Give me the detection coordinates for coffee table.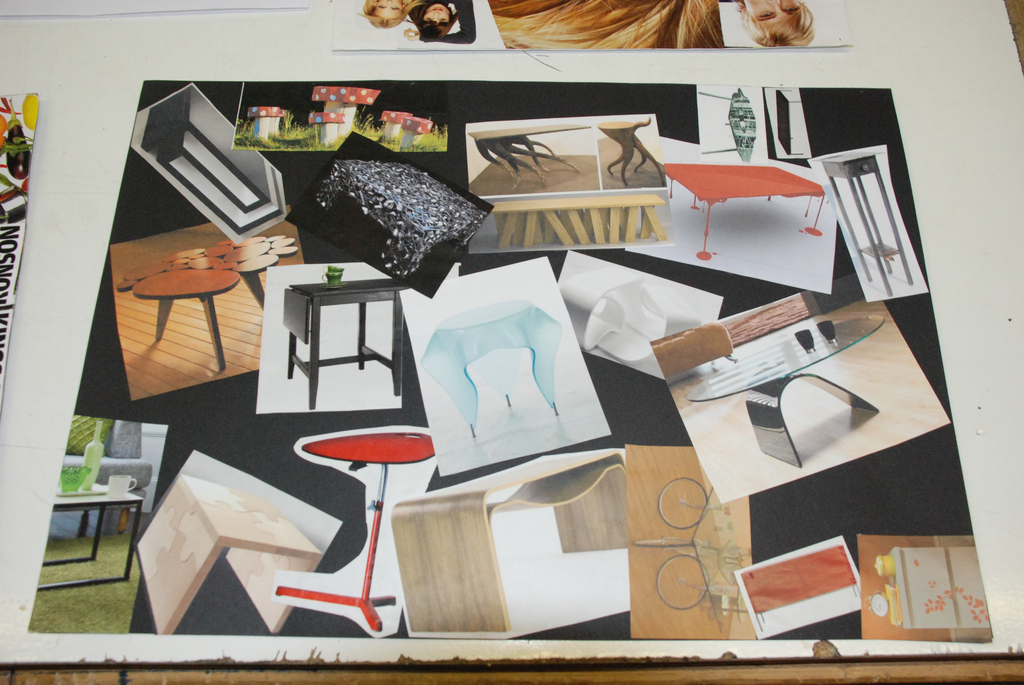
box=[394, 450, 618, 642].
